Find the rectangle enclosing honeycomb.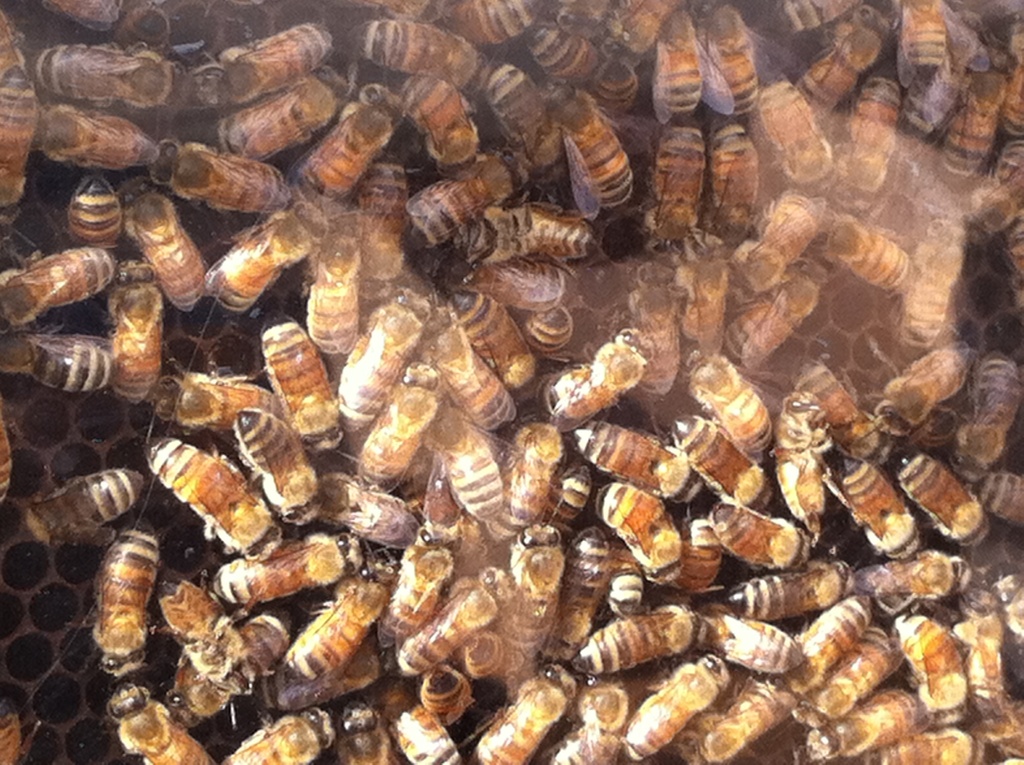
0 0 1023 764.
